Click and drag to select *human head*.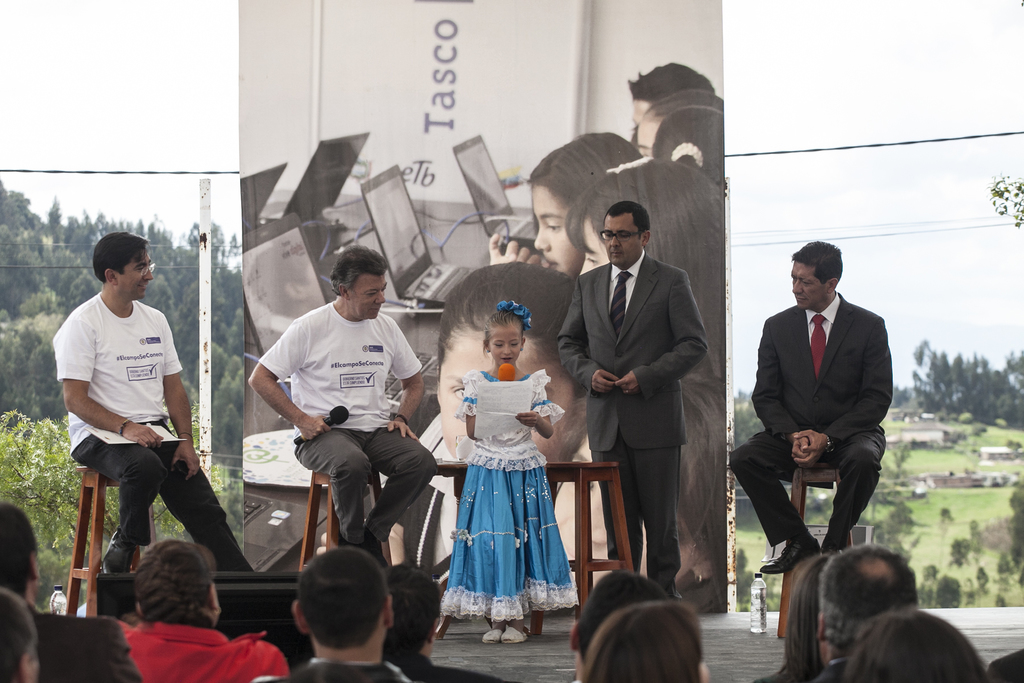
Selection: region(601, 197, 657, 268).
